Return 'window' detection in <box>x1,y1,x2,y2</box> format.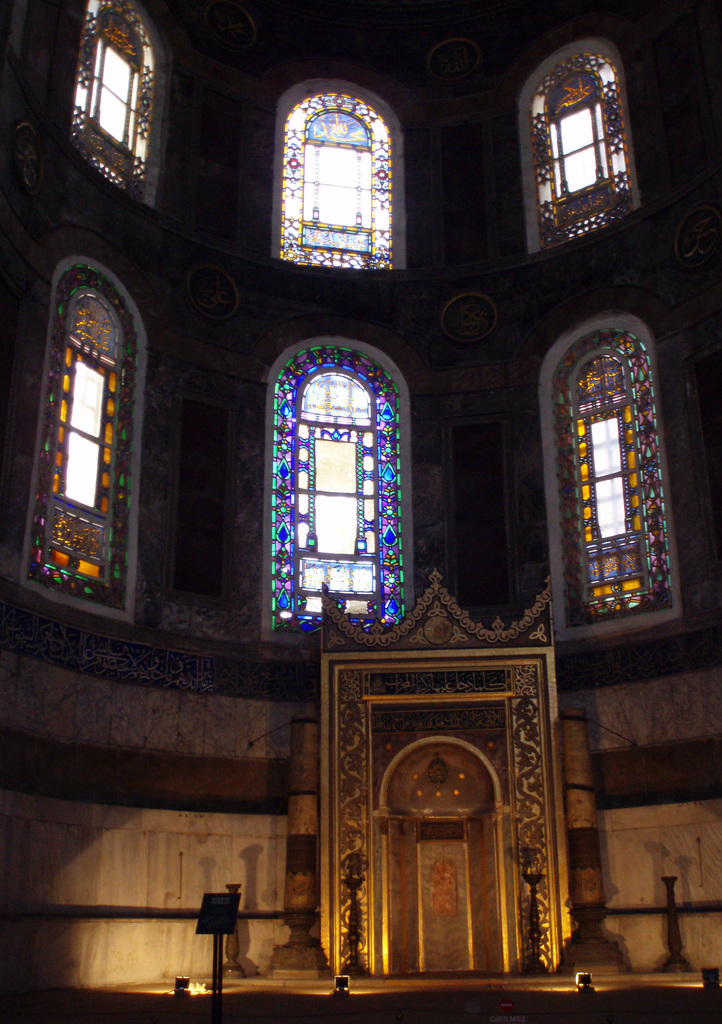
<box>269,76,411,271</box>.
